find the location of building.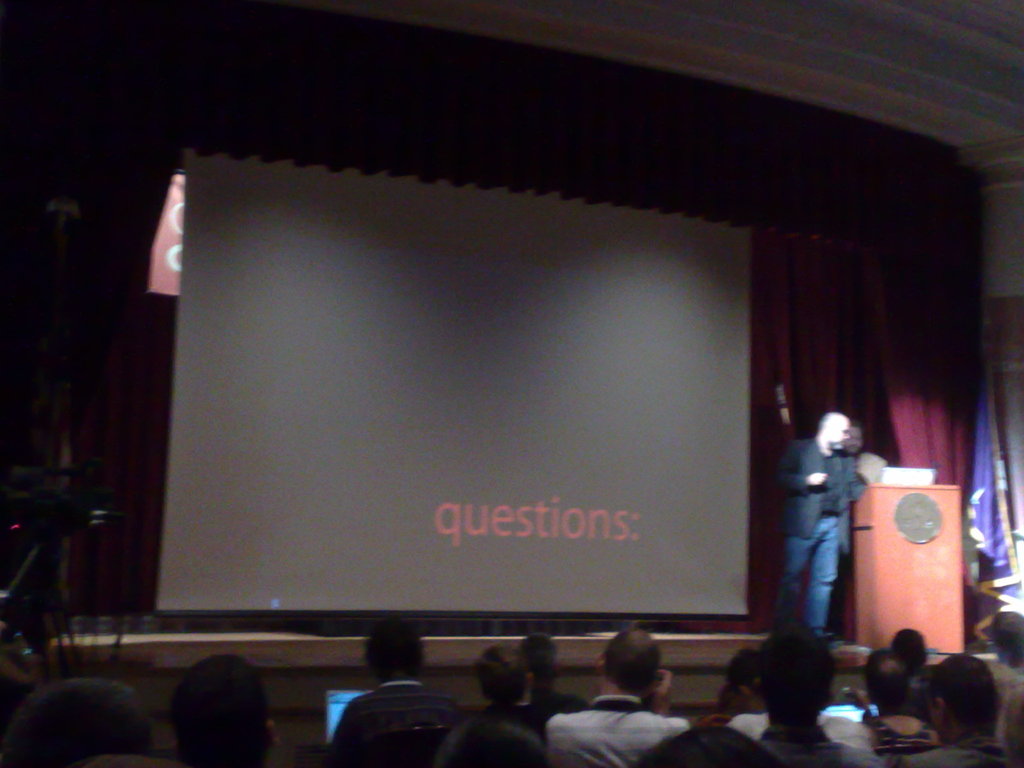
Location: (0,0,1023,767).
